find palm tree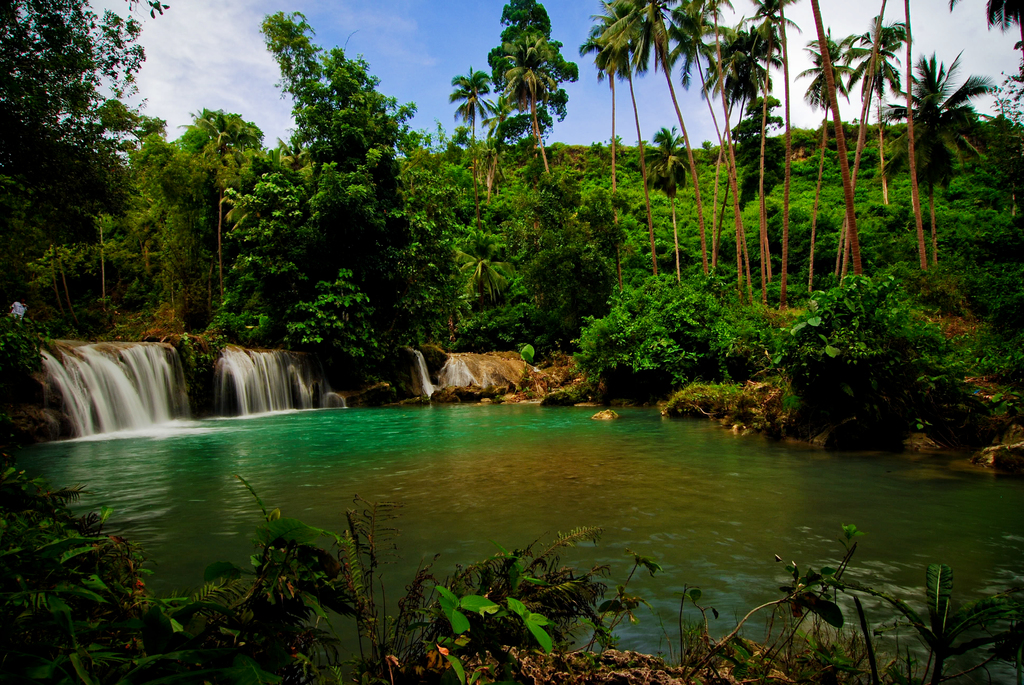
rect(180, 108, 241, 348)
